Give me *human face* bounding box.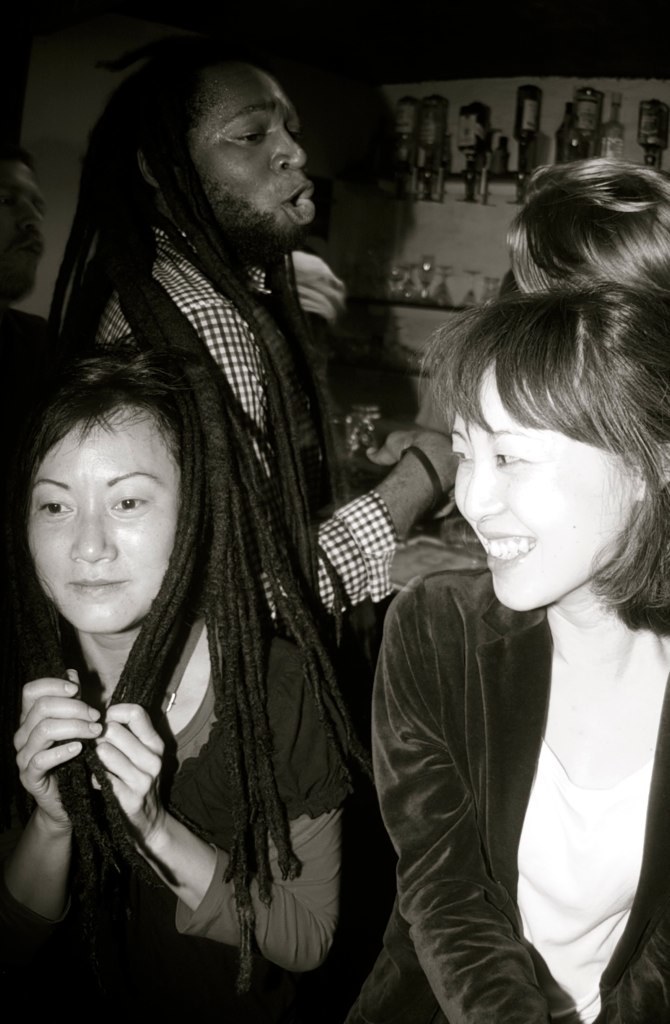
crop(438, 360, 631, 626).
